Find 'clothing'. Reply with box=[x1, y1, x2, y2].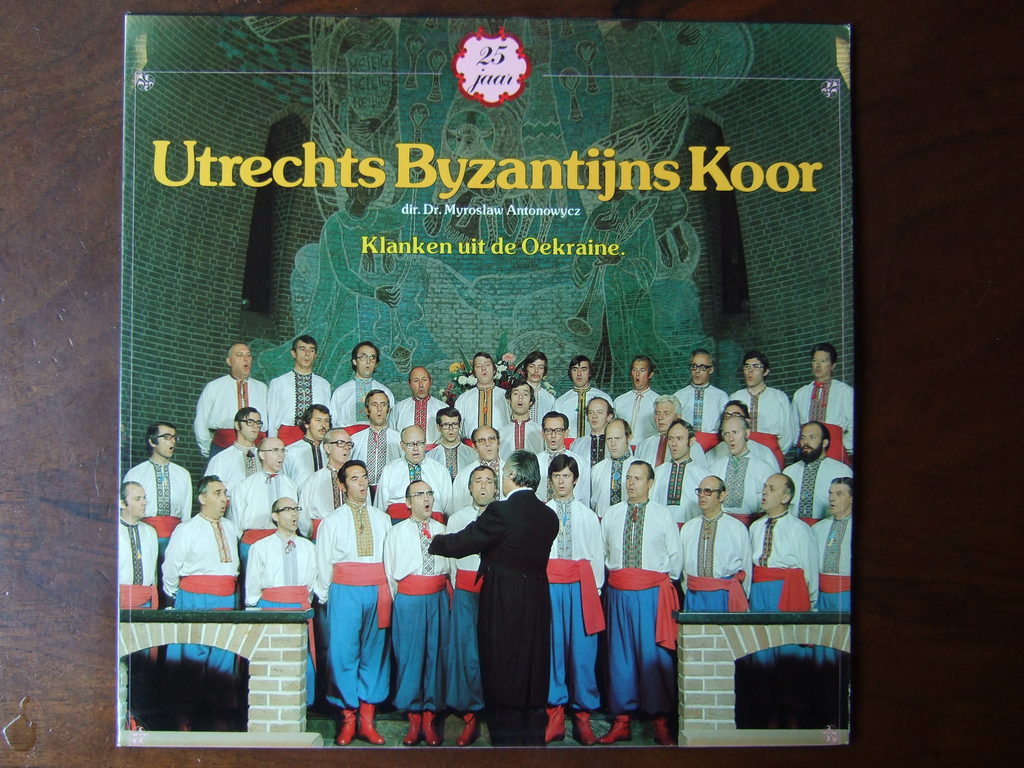
box=[678, 509, 752, 616].
